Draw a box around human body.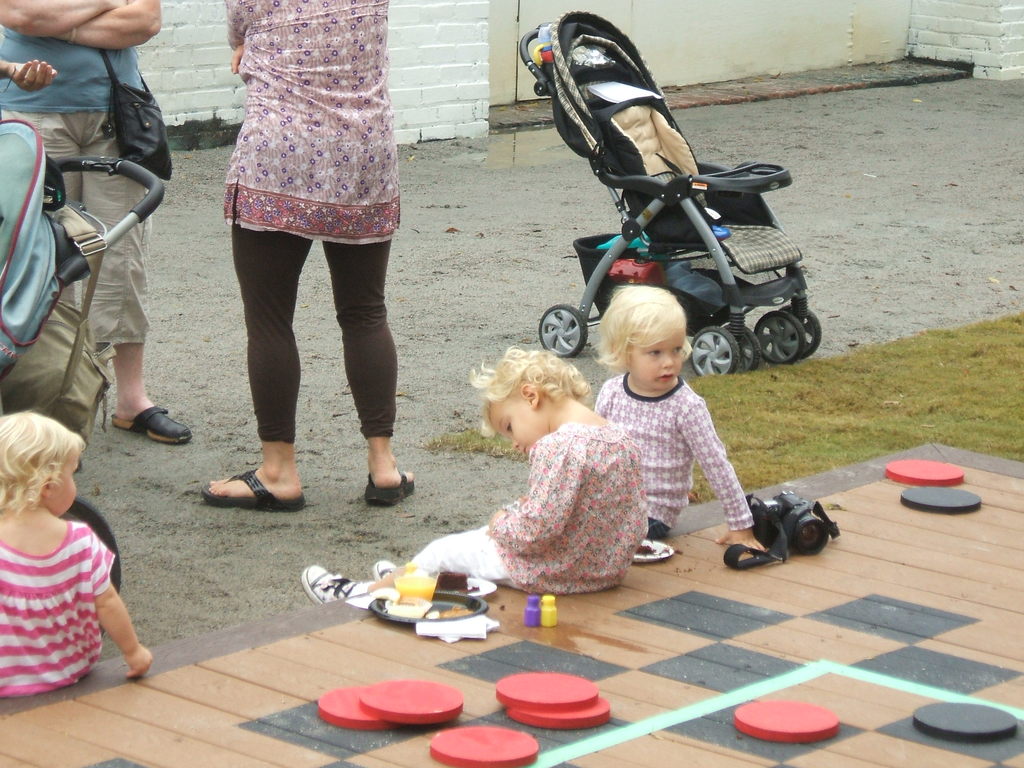
locate(593, 290, 767, 545).
